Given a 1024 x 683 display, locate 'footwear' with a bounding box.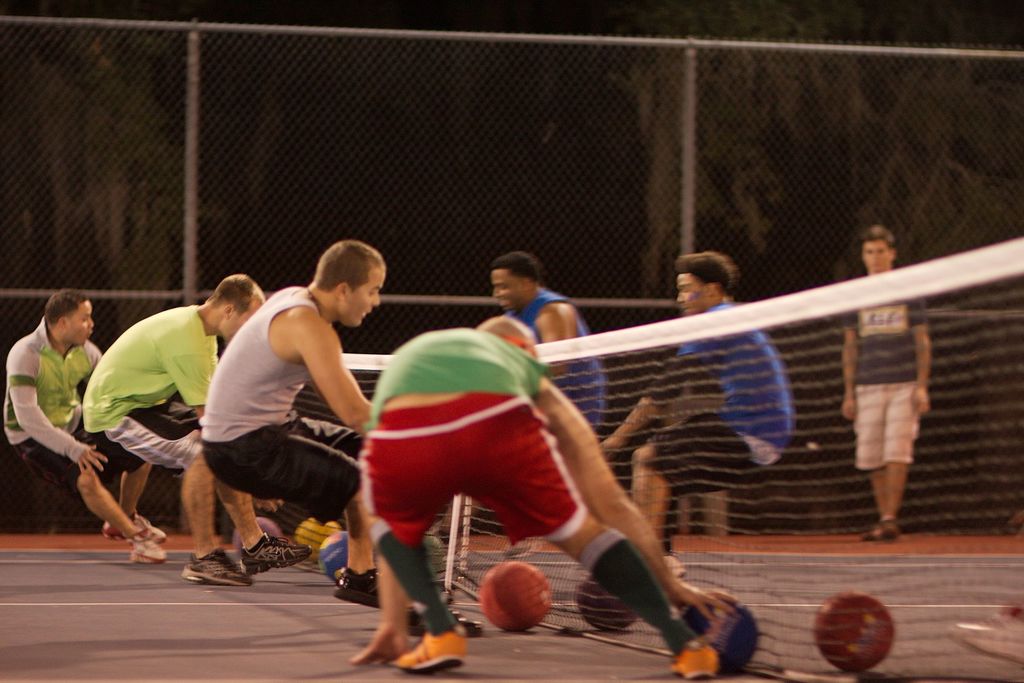
Located: (left=511, top=531, right=530, bottom=555).
